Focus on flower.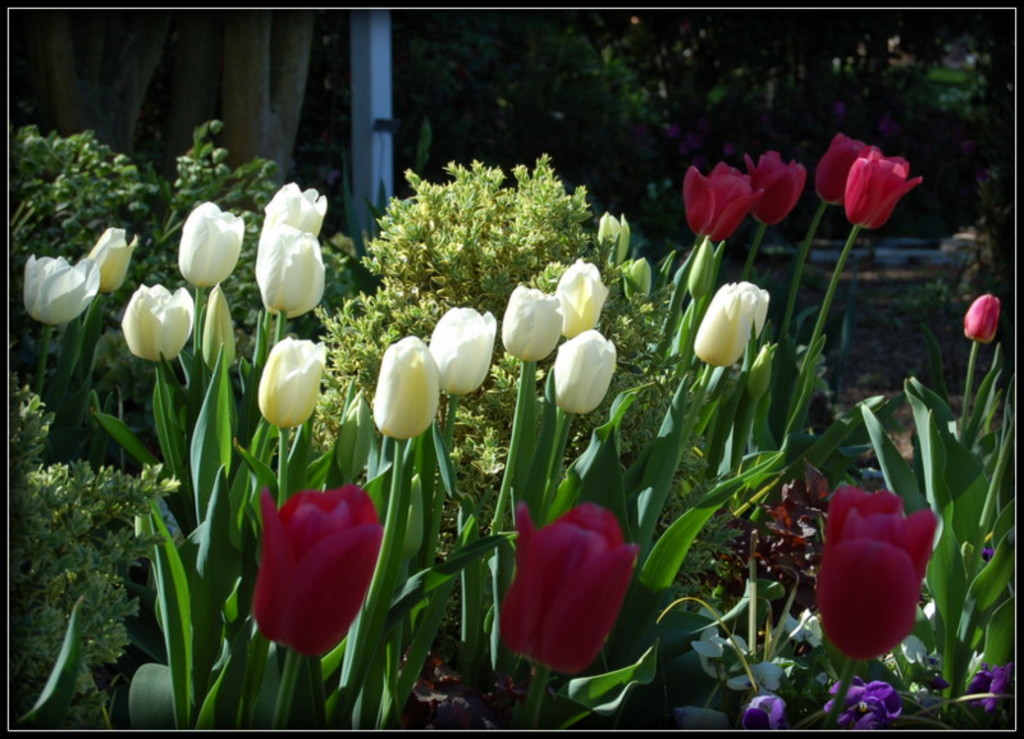
Focused at detection(965, 292, 1002, 346).
